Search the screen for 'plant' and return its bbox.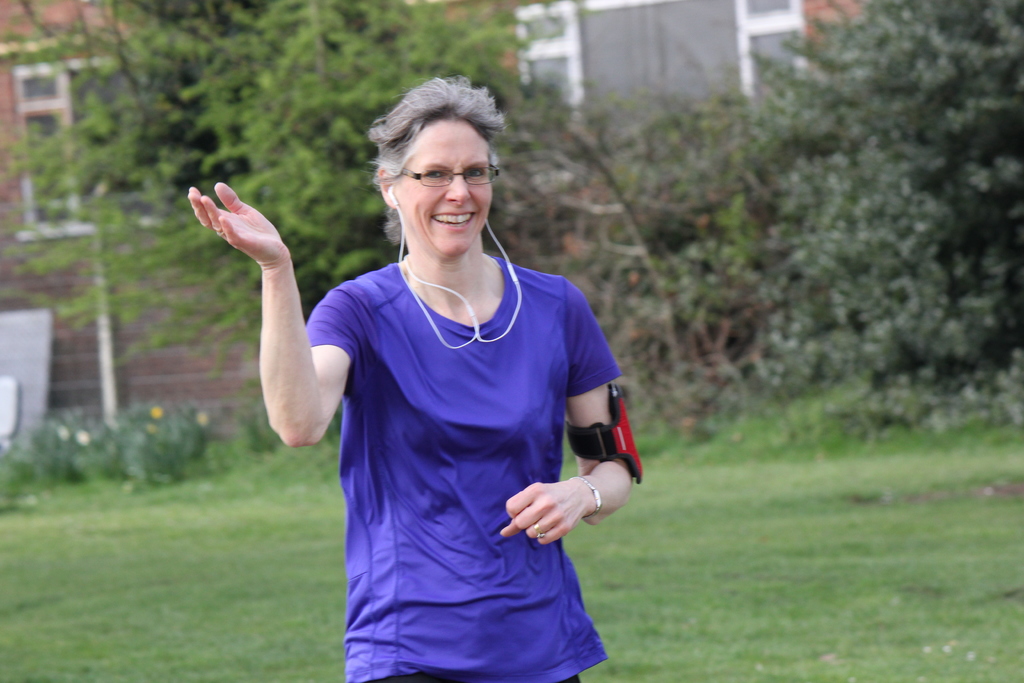
Found: bbox(77, 401, 120, 492).
